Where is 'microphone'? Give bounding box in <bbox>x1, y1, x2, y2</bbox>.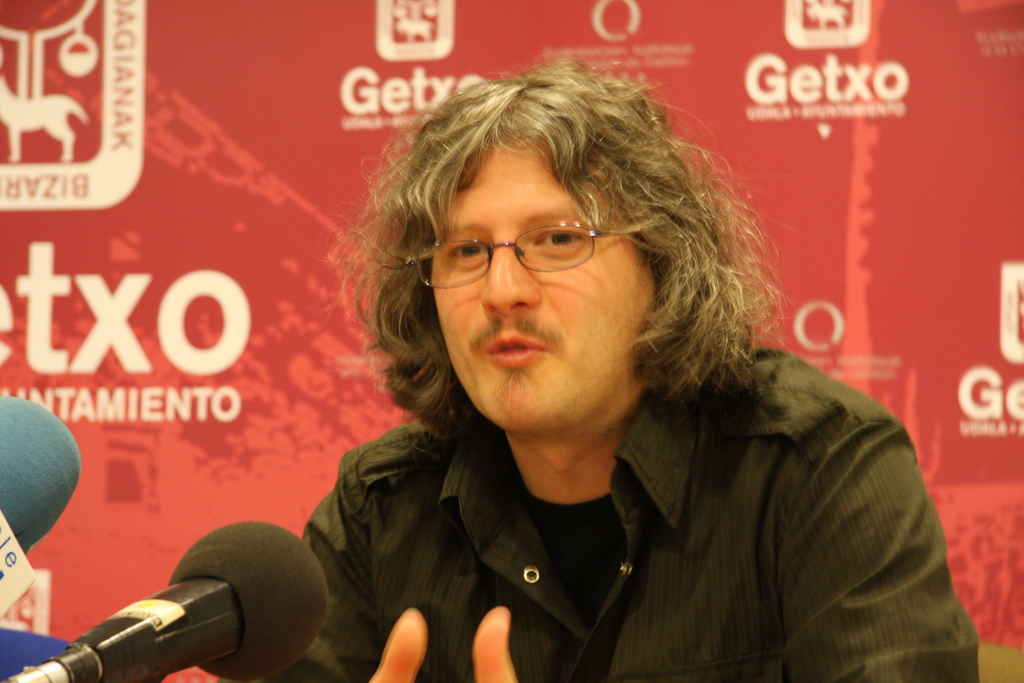
<bbox>0, 396, 88, 620</bbox>.
